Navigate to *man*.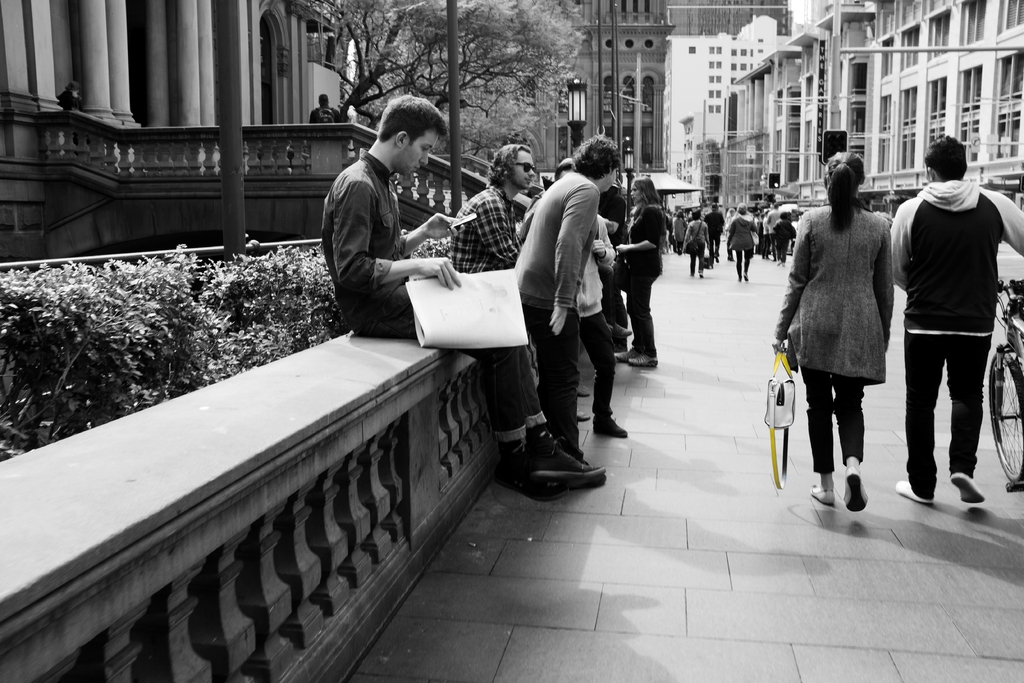
Navigation target: bbox=(516, 123, 622, 490).
